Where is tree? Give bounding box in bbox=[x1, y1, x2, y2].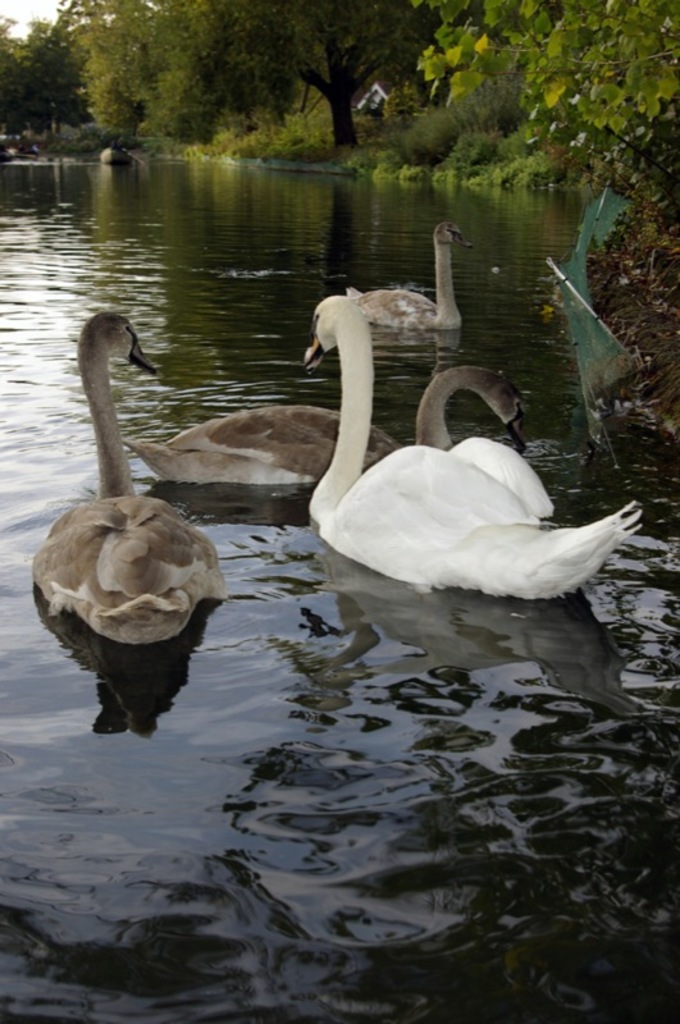
bbox=[405, 0, 679, 242].
